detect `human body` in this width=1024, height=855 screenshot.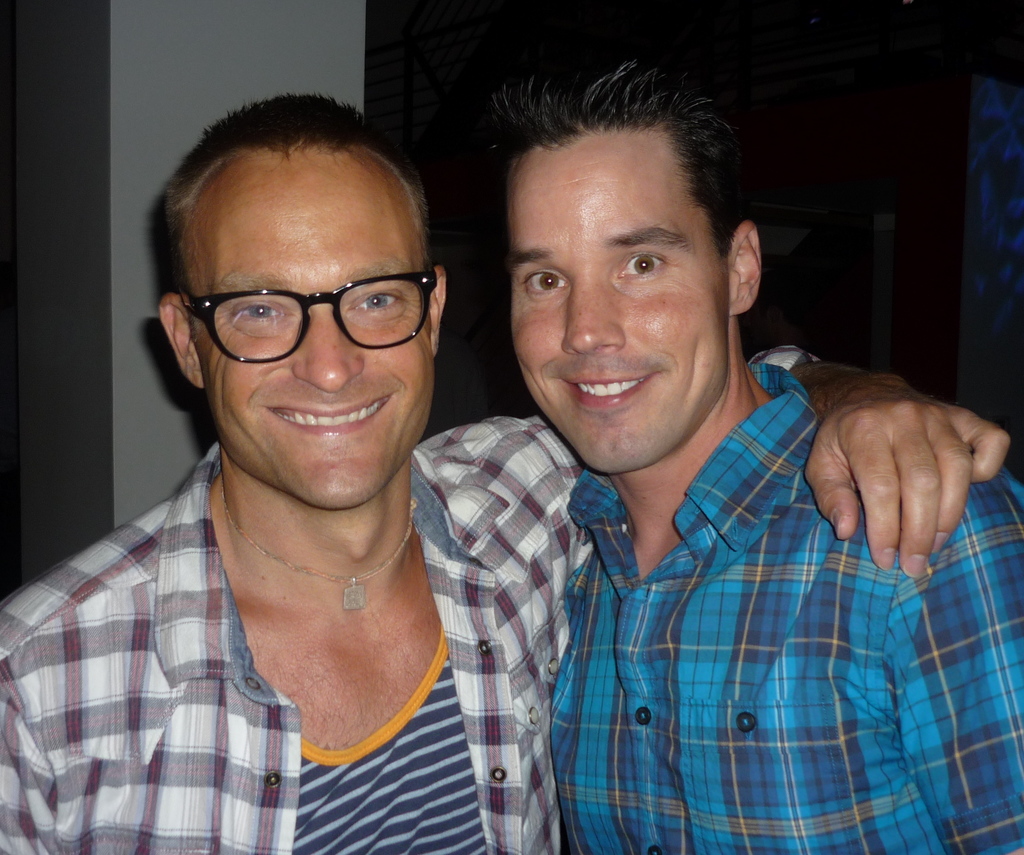
Detection: (511, 53, 1023, 854).
